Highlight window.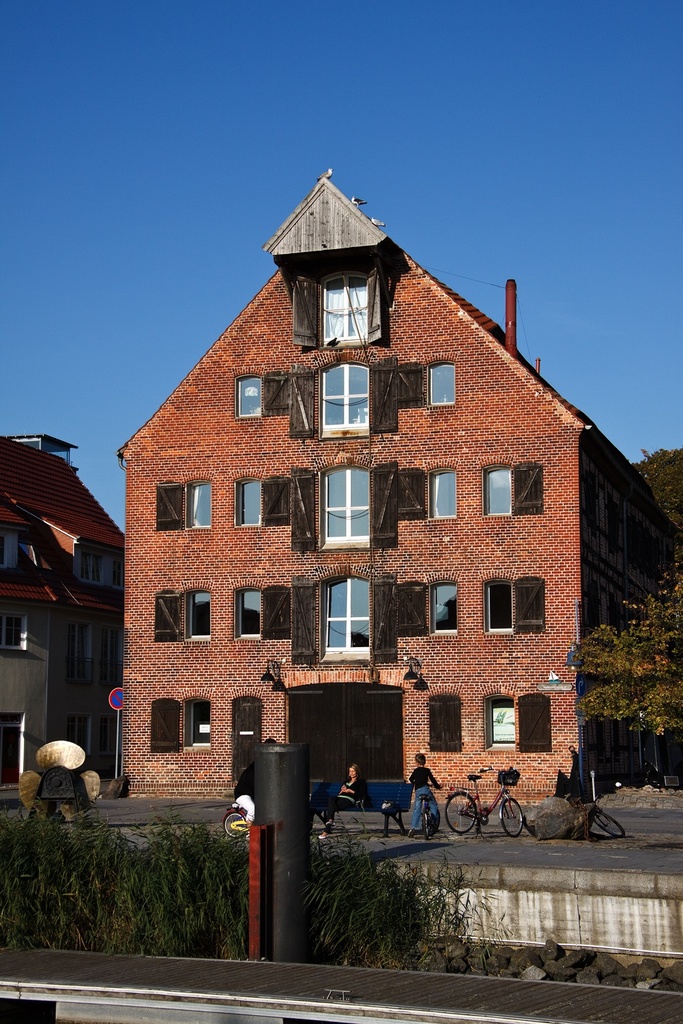
Highlighted region: x1=288, y1=255, x2=387, y2=348.
